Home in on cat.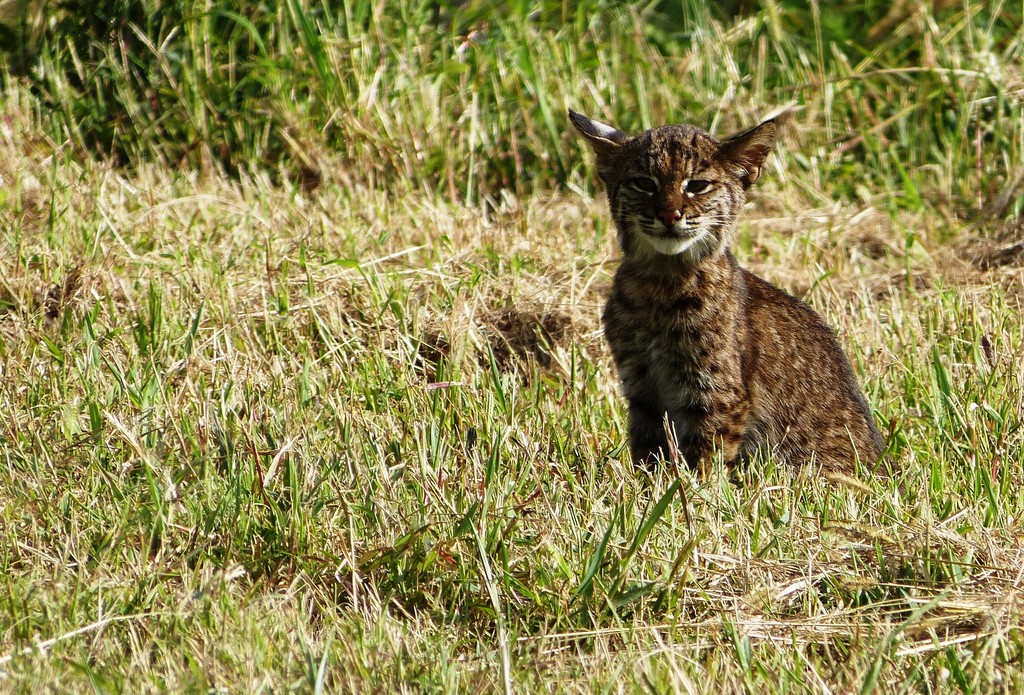
Homed in at 567 106 899 487.
